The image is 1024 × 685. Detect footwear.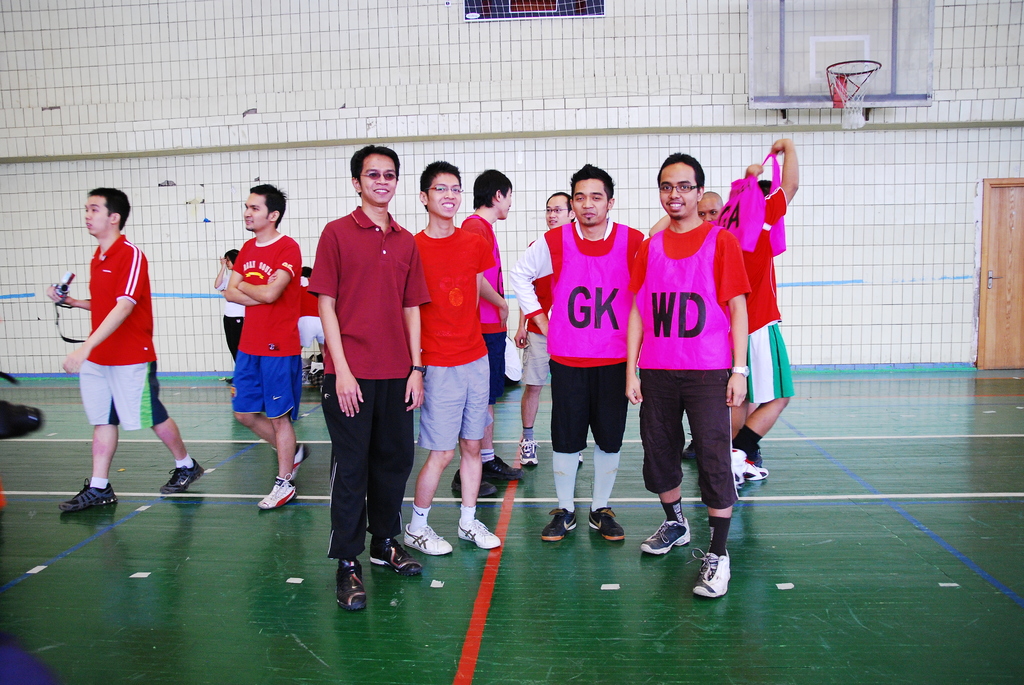
Detection: bbox(538, 501, 580, 545).
